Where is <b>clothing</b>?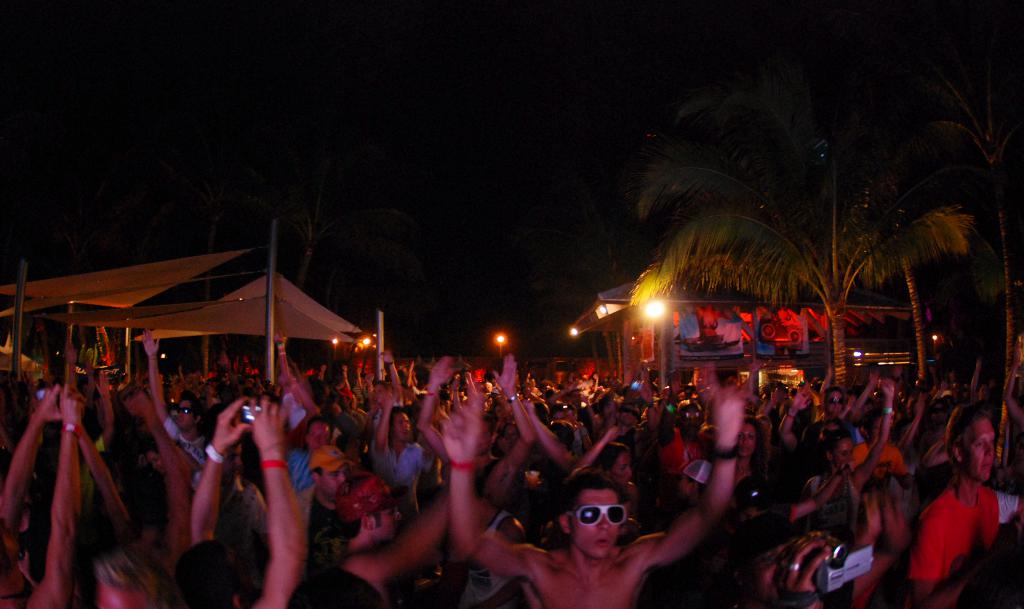
region(910, 487, 996, 608).
